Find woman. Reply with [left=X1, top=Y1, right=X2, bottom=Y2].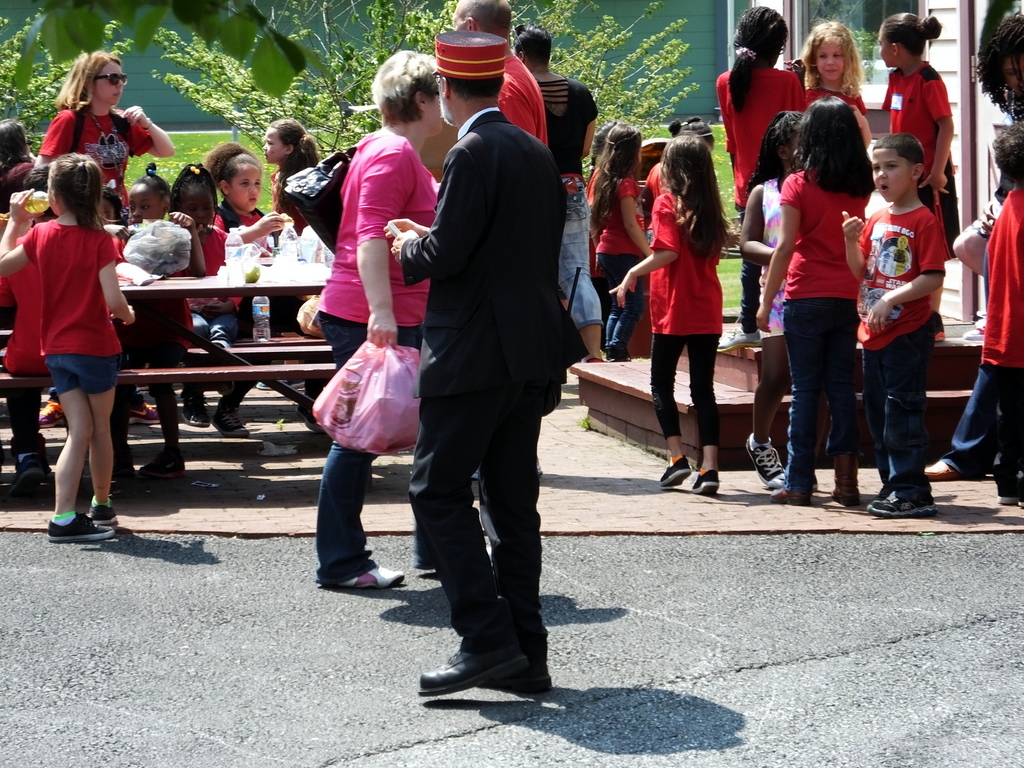
[left=977, top=13, right=1023, bottom=123].
